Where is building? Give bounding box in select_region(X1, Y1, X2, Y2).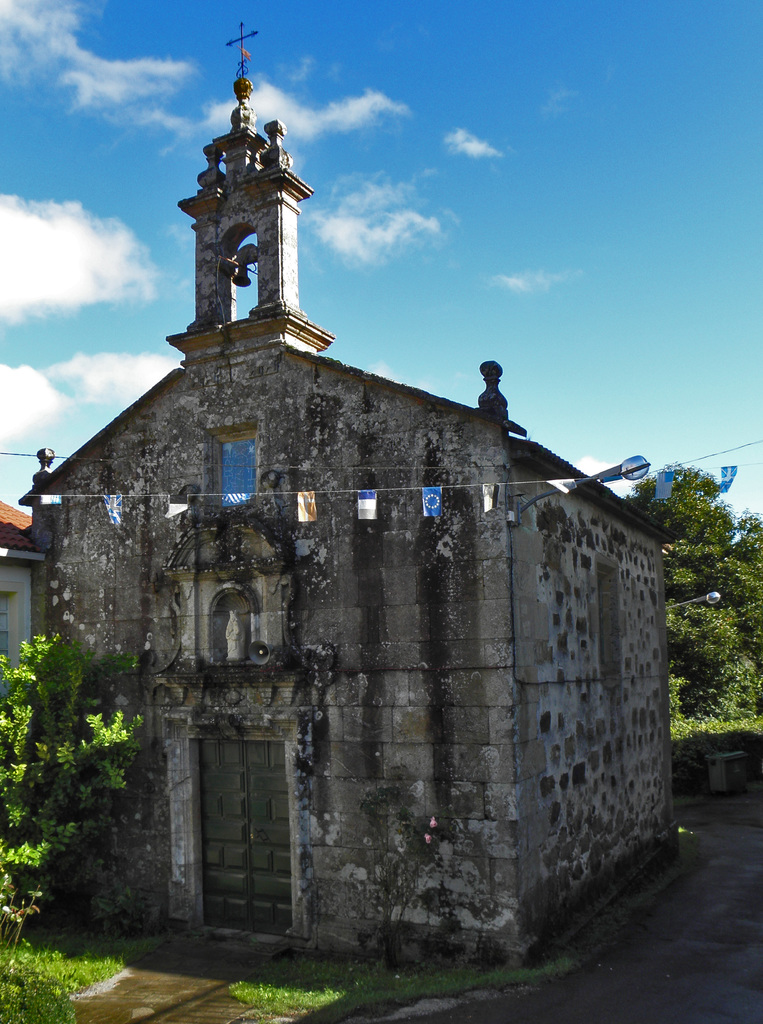
select_region(0, 498, 42, 662).
